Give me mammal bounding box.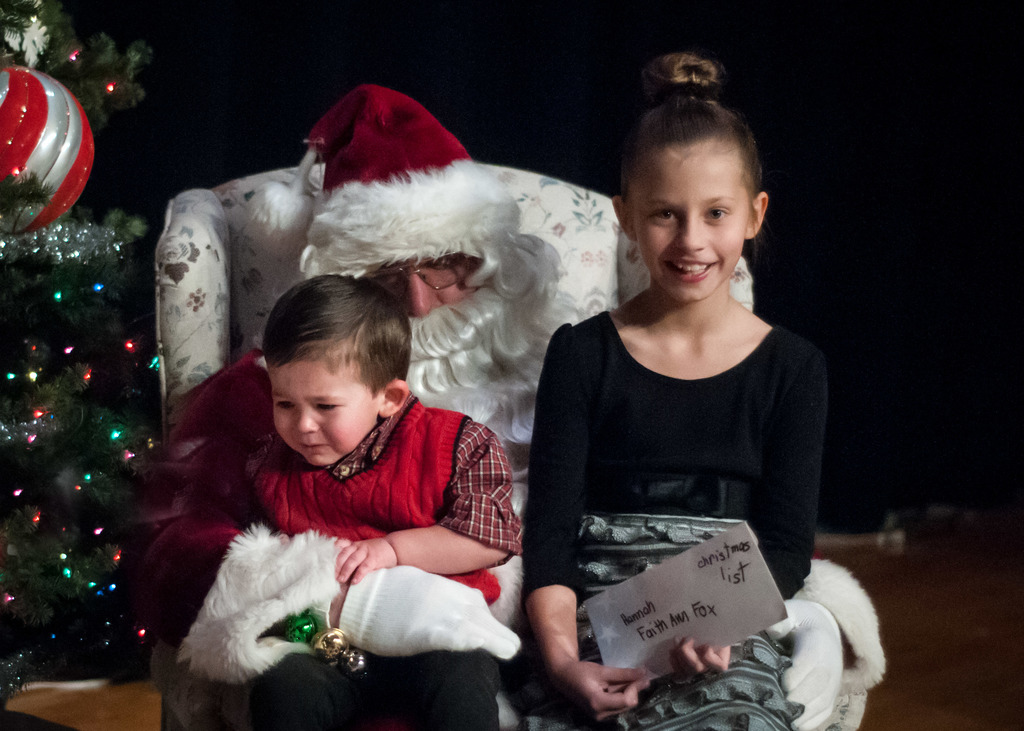
[x1=122, y1=79, x2=885, y2=727].
